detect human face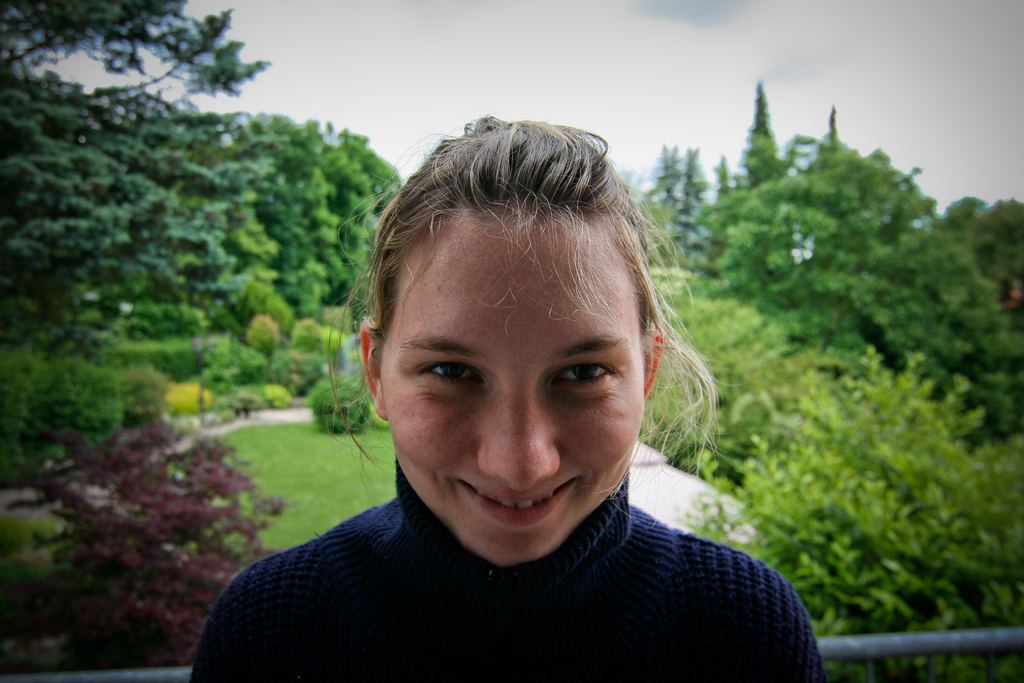
region(380, 208, 646, 565)
